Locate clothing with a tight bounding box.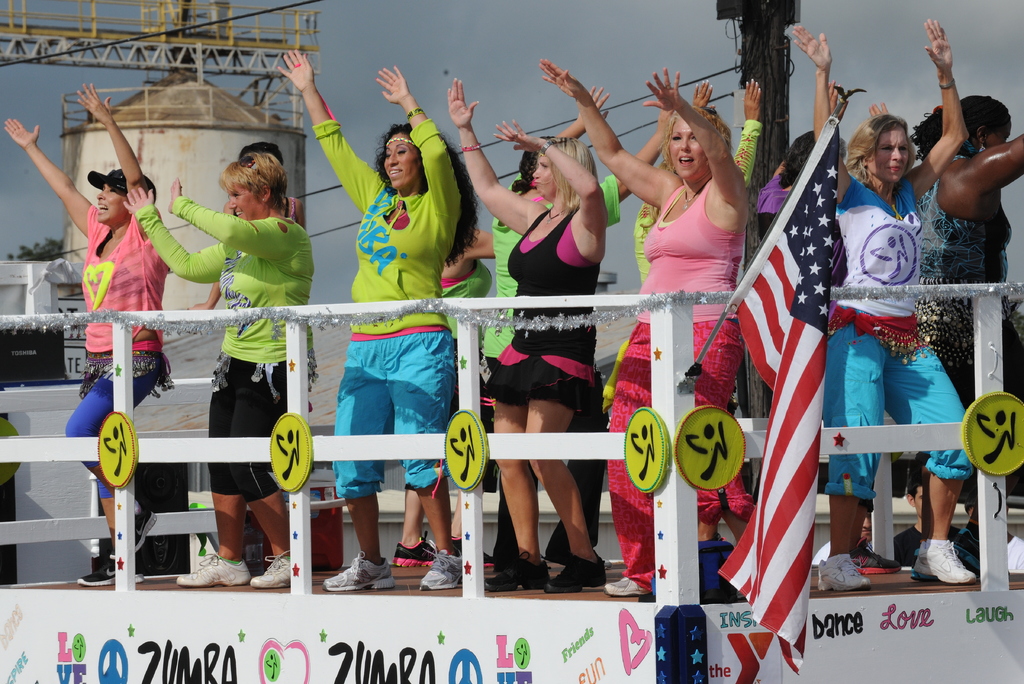
<bbox>63, 201, 173, 501</bbox>.
